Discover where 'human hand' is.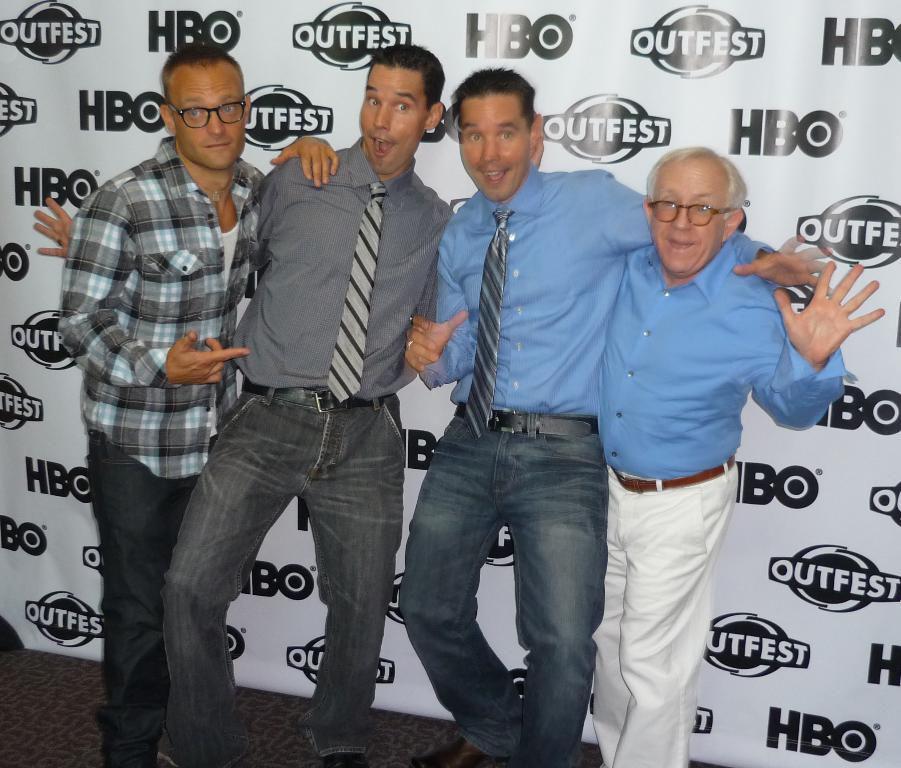
Discovered at [268, 135, 339, 193].
